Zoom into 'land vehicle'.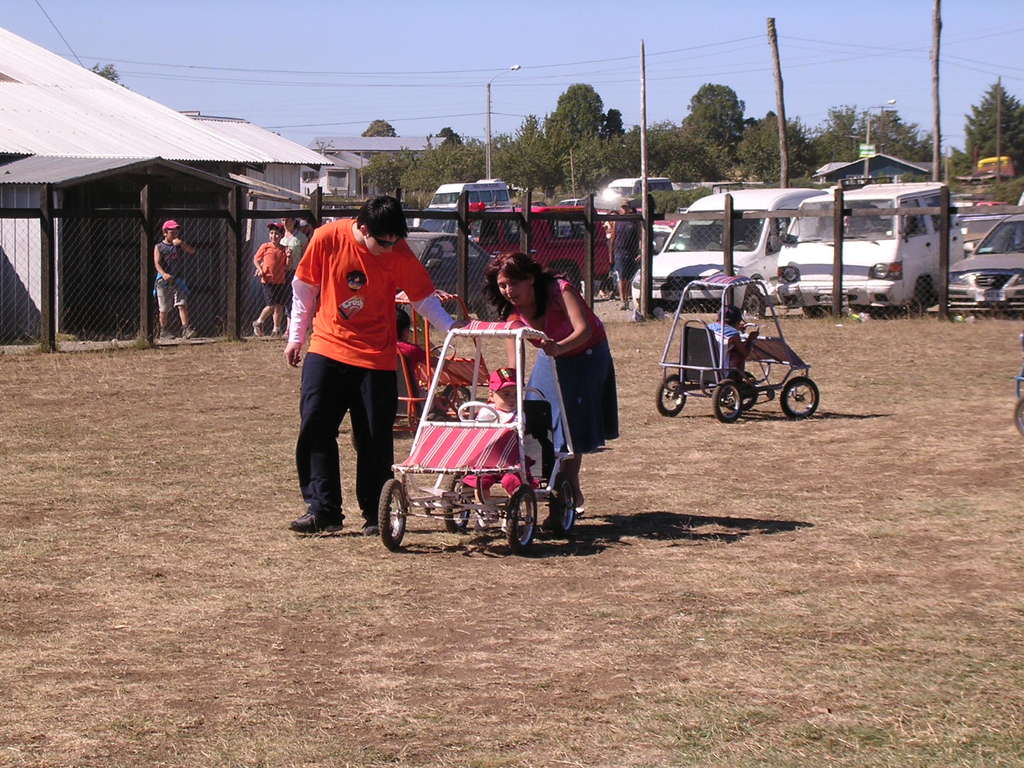
Zoom target: BBox(368, 317, 581, 564).
